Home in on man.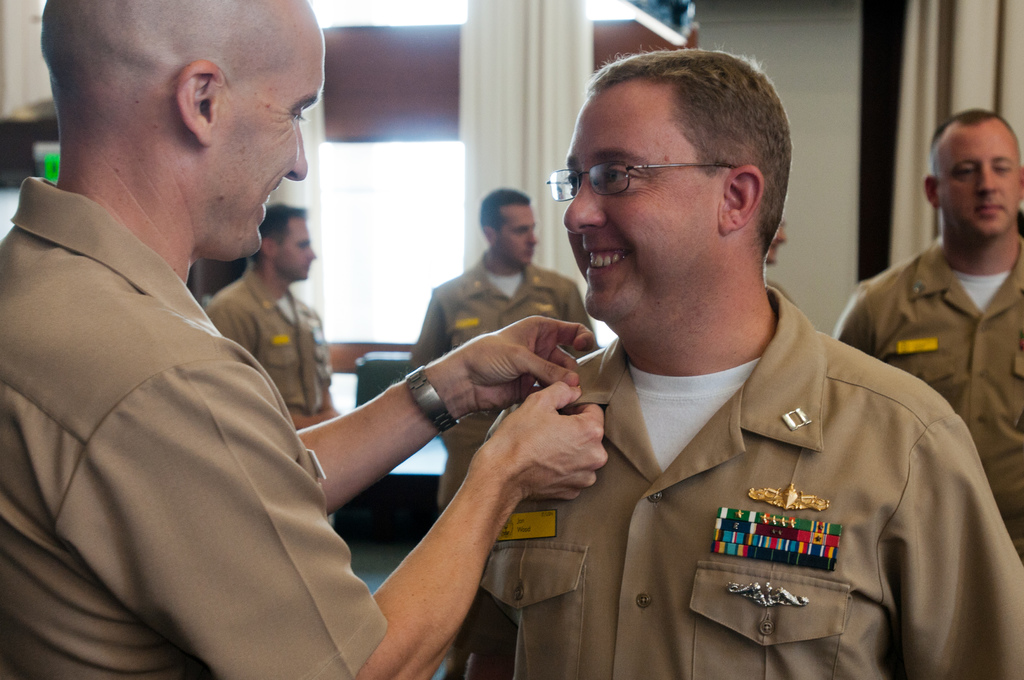
Homed in at <bbox>403, 184, 598, 512</bbox>.
